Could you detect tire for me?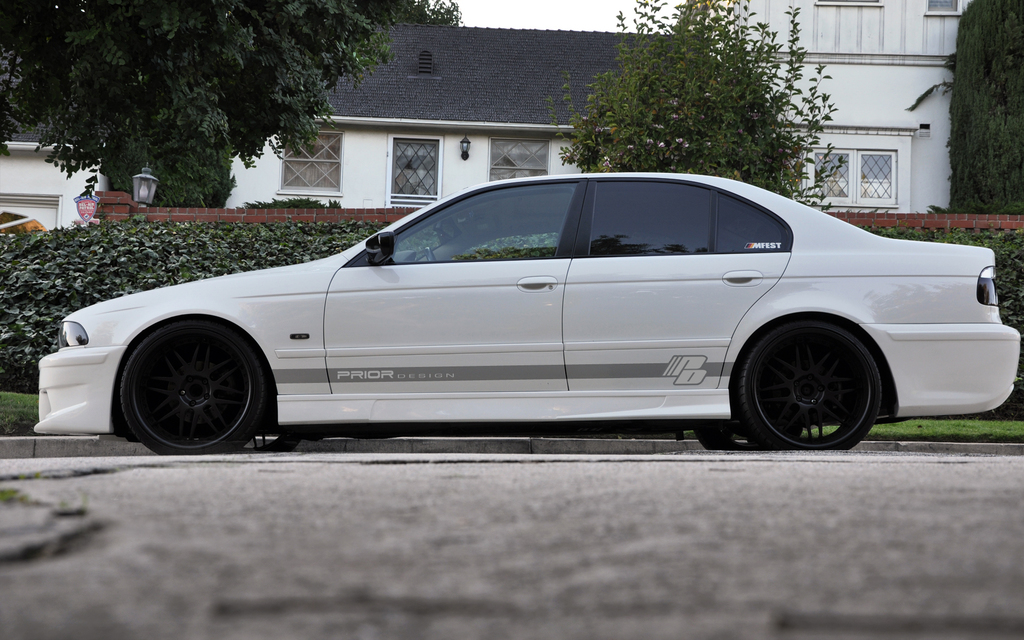
Detection result: [x1=244, y1=406, x2=303, y2=454].
